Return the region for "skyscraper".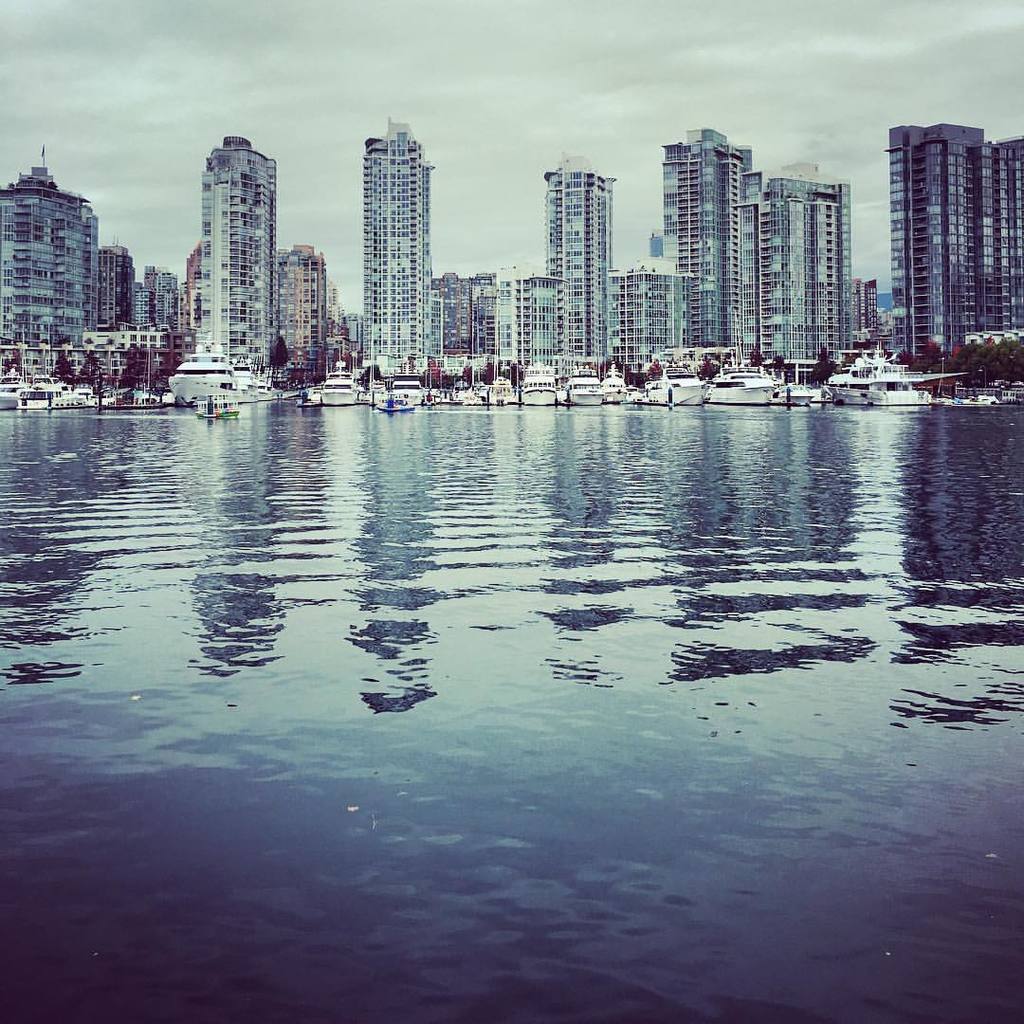
bbox(0, 147, 97, 354).
